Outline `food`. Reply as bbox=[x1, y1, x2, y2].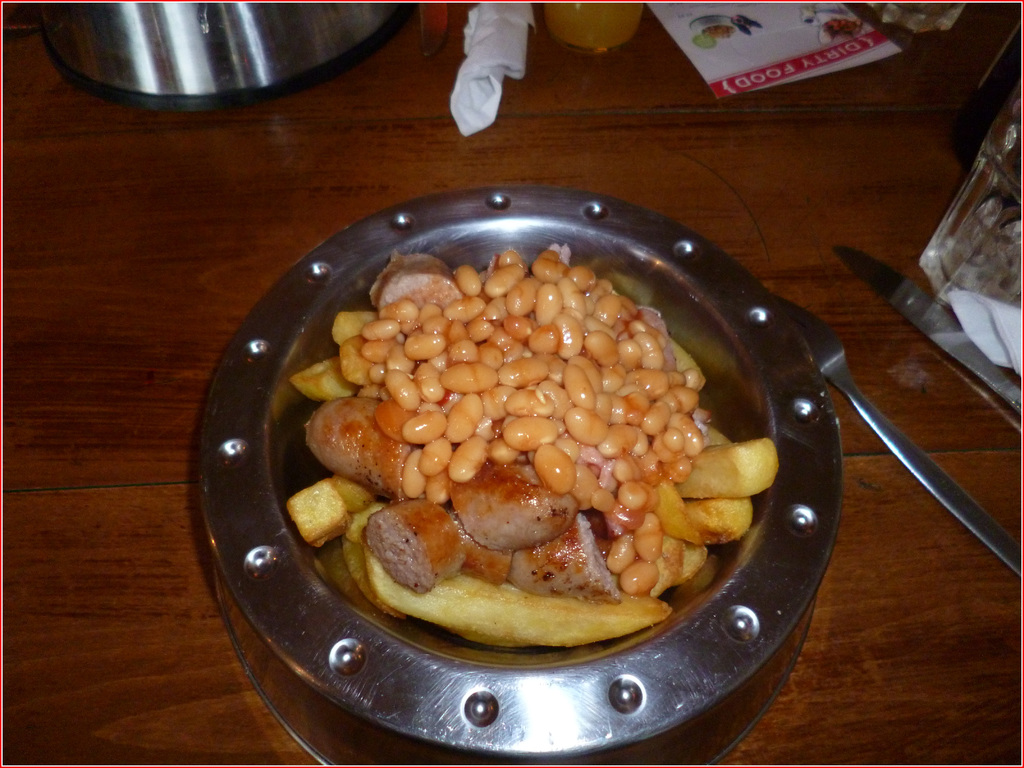
bbox=[289, 234, 745, 701].
